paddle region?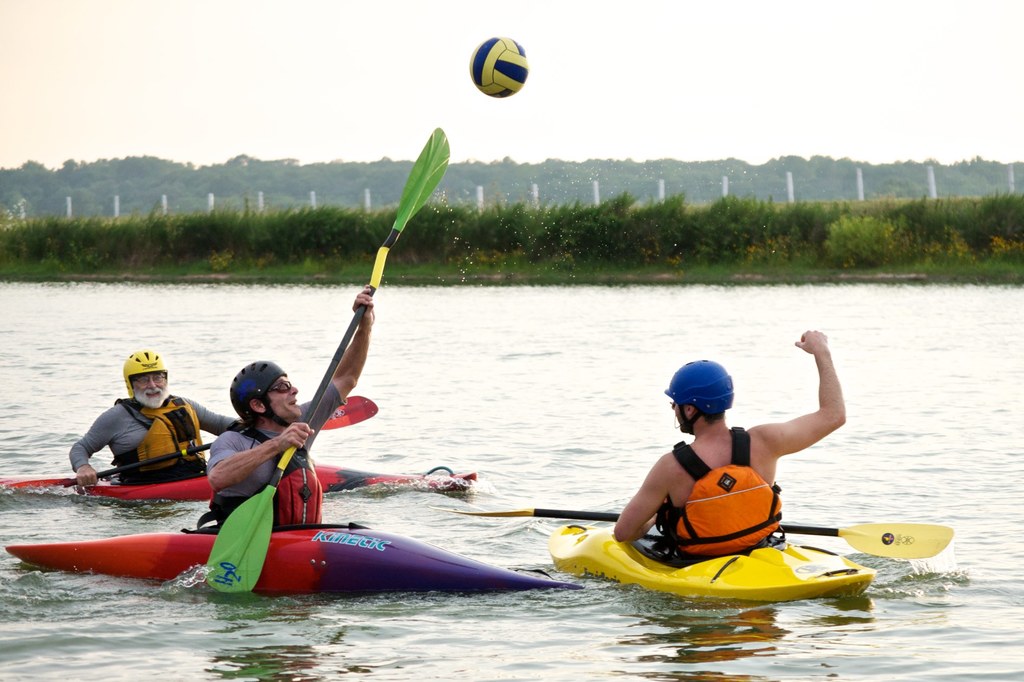
204/128/452/591
